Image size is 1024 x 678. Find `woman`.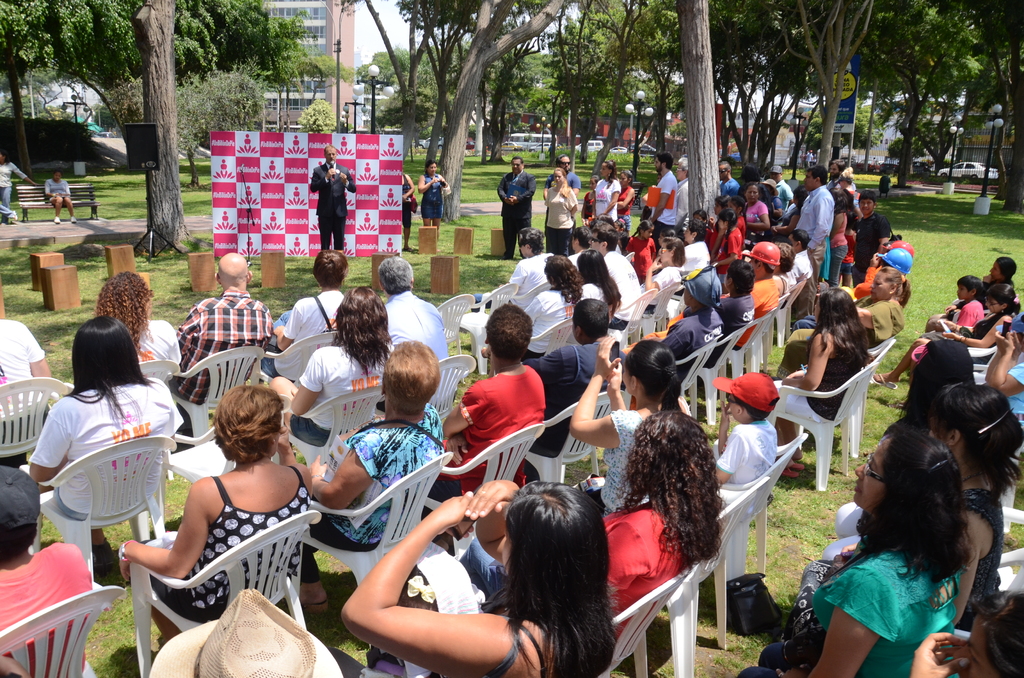
781:273:907:381.
